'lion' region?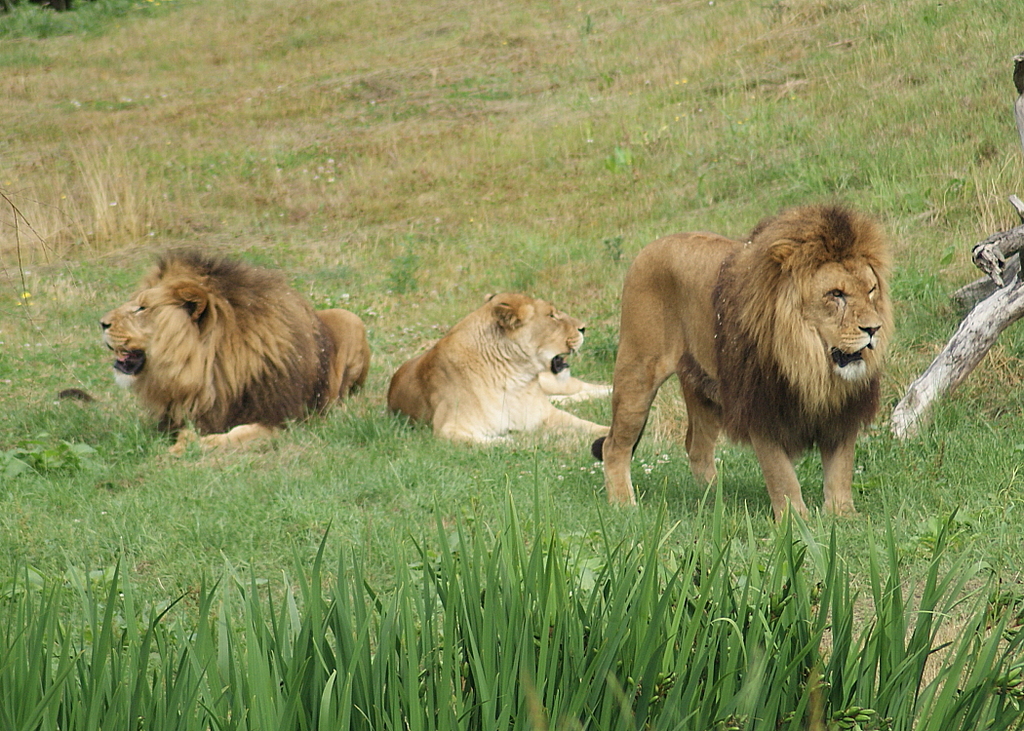
[x1=93, y1=242, x2=372, y2=456]
